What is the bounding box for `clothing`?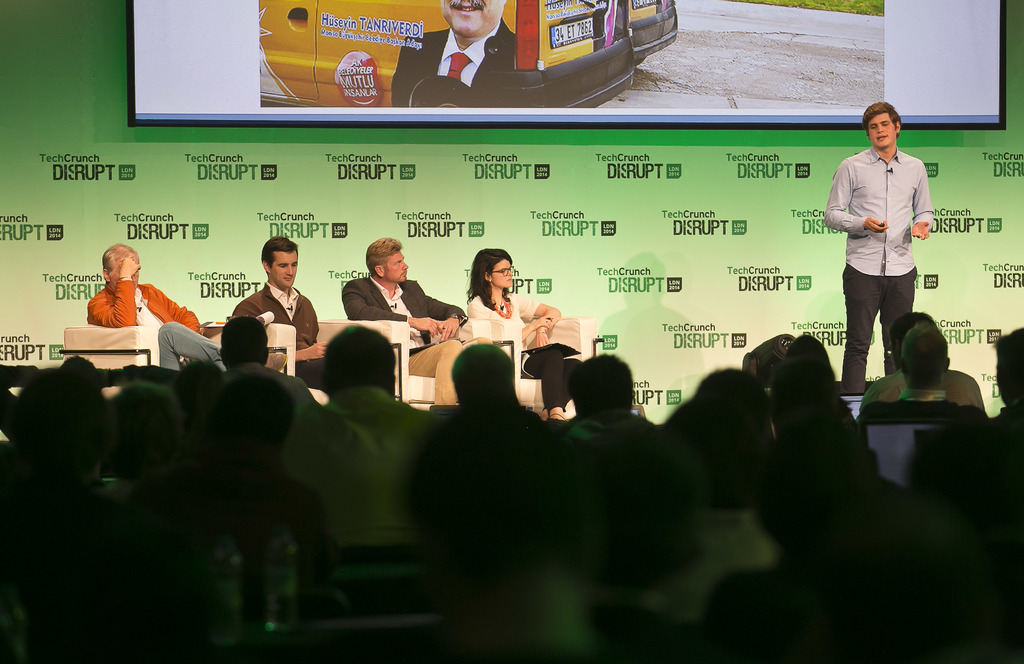
locate(343, 272, 468, 404).
